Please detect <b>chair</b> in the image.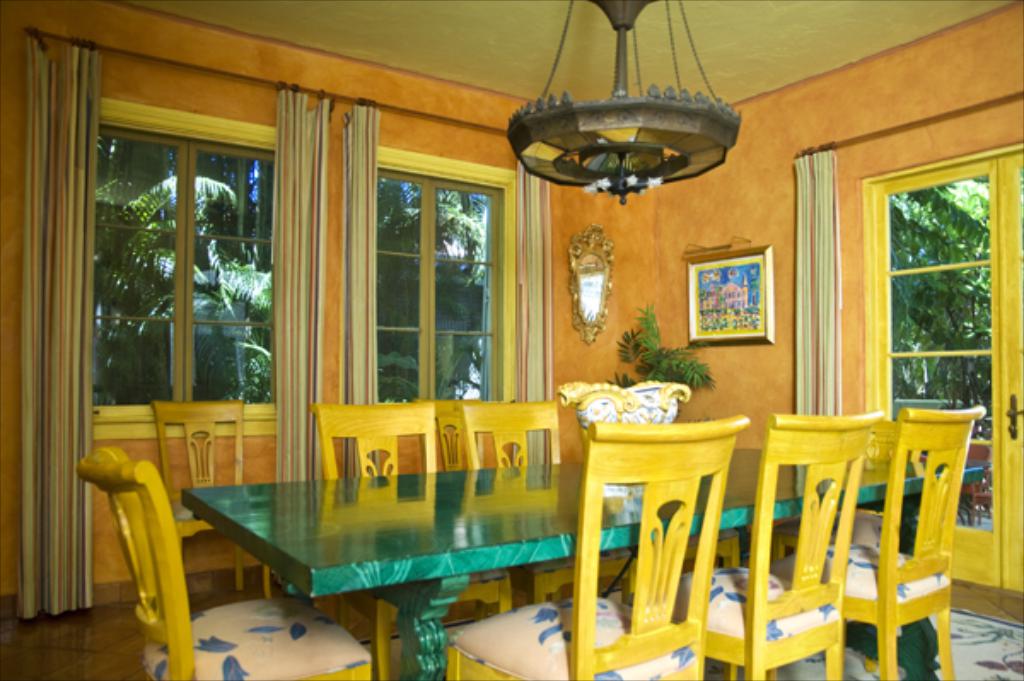
{"left": 770, "top": 416, "right": 923, "bottom": 570}.
